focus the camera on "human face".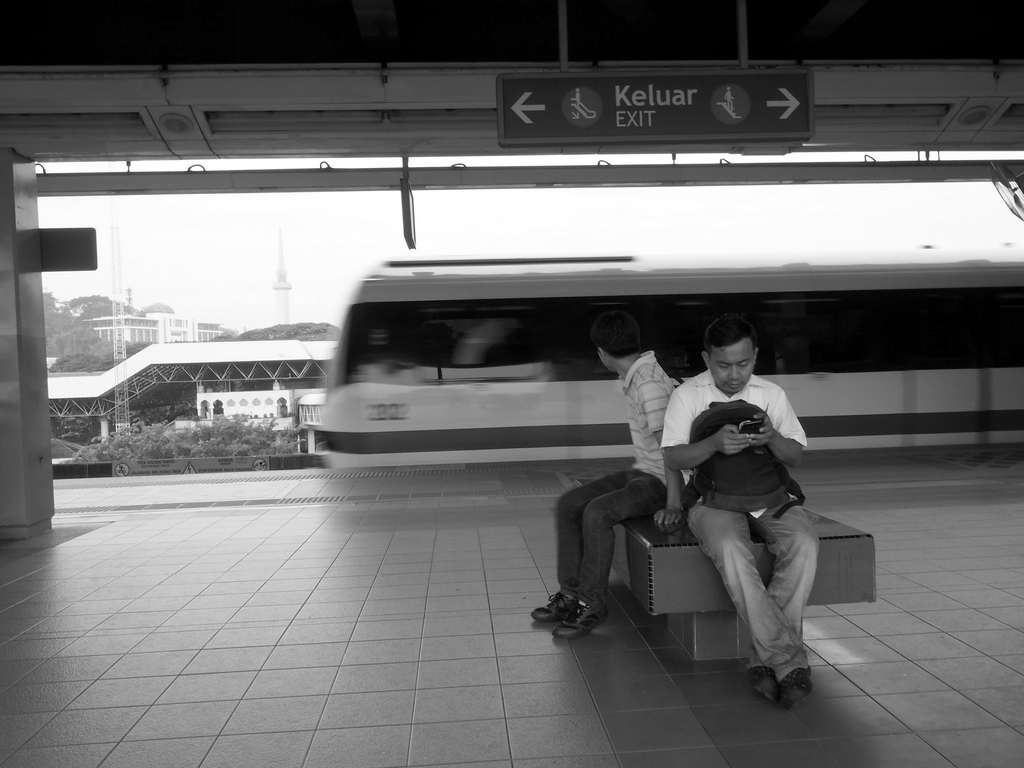
Focus region: <region>705, 340, 755, 397</region>.
